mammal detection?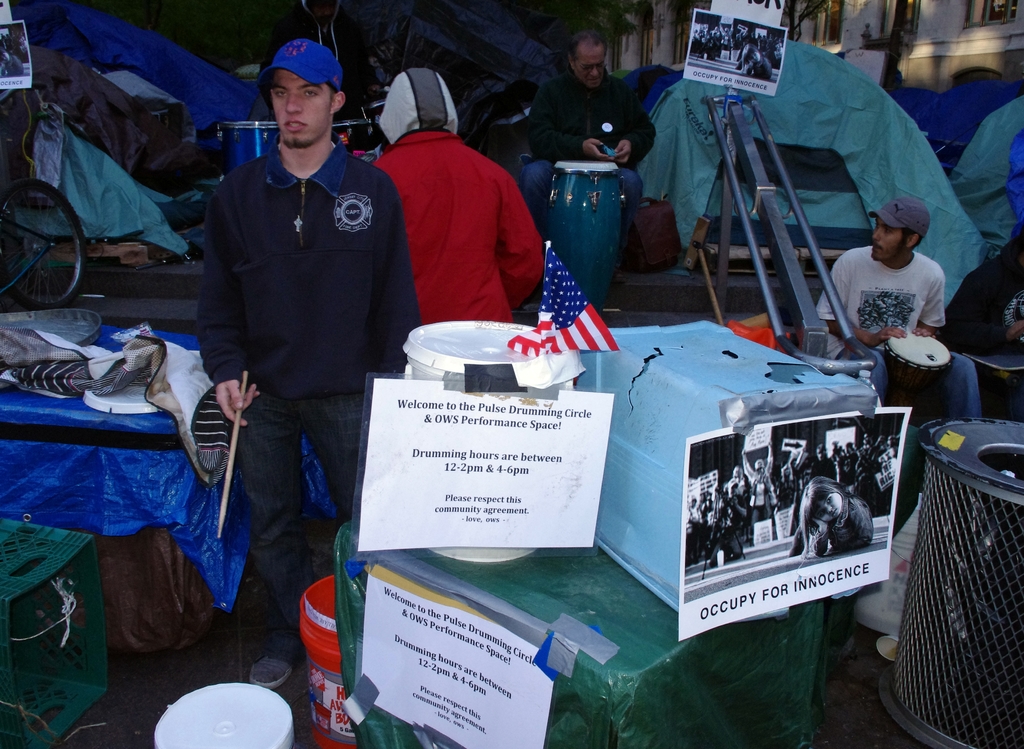
l=0, t=46, r=25, b=77
